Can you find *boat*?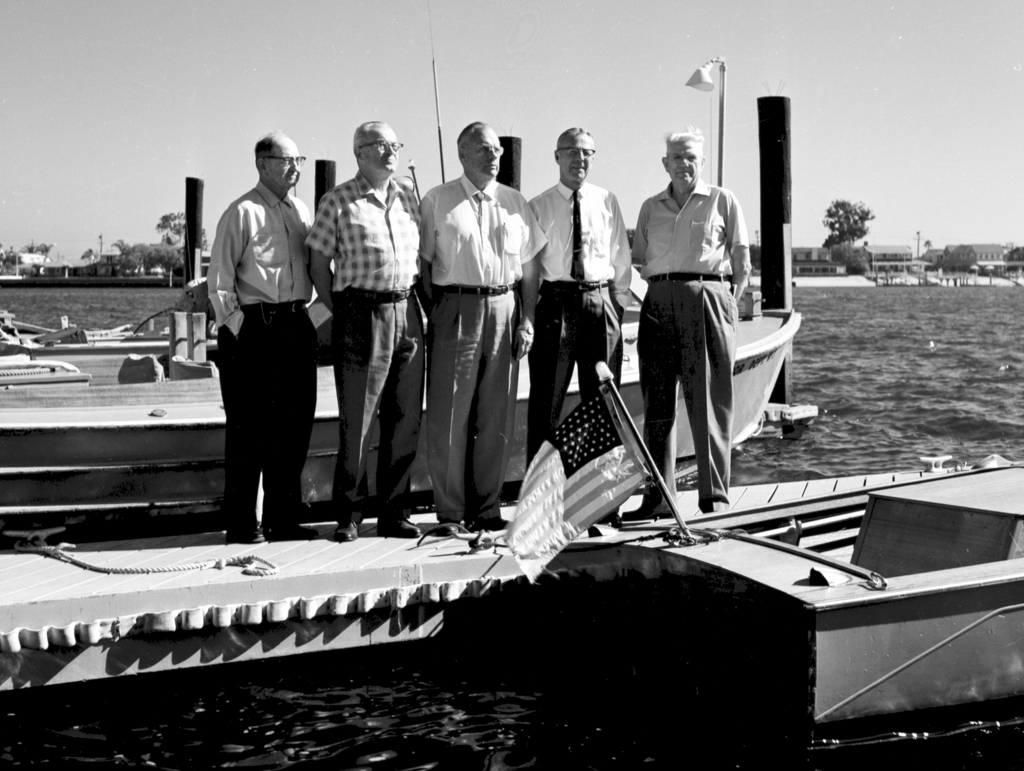
Yes, bounding box: detection(0, 300, 808, 542).
